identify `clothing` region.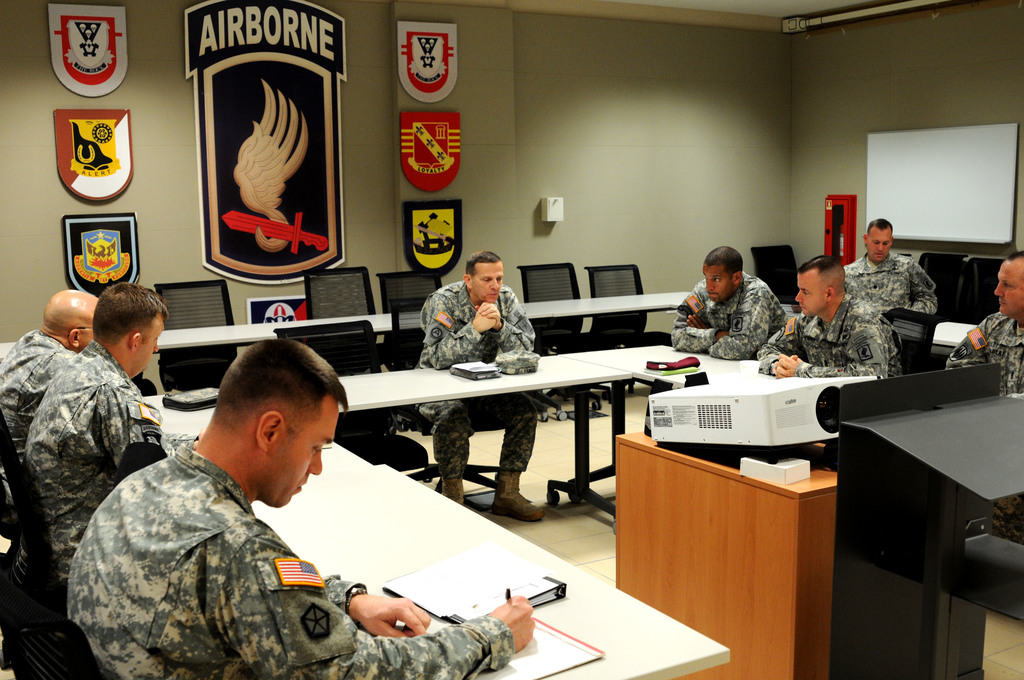
Region: BBox(847, 248, 934, 320).
